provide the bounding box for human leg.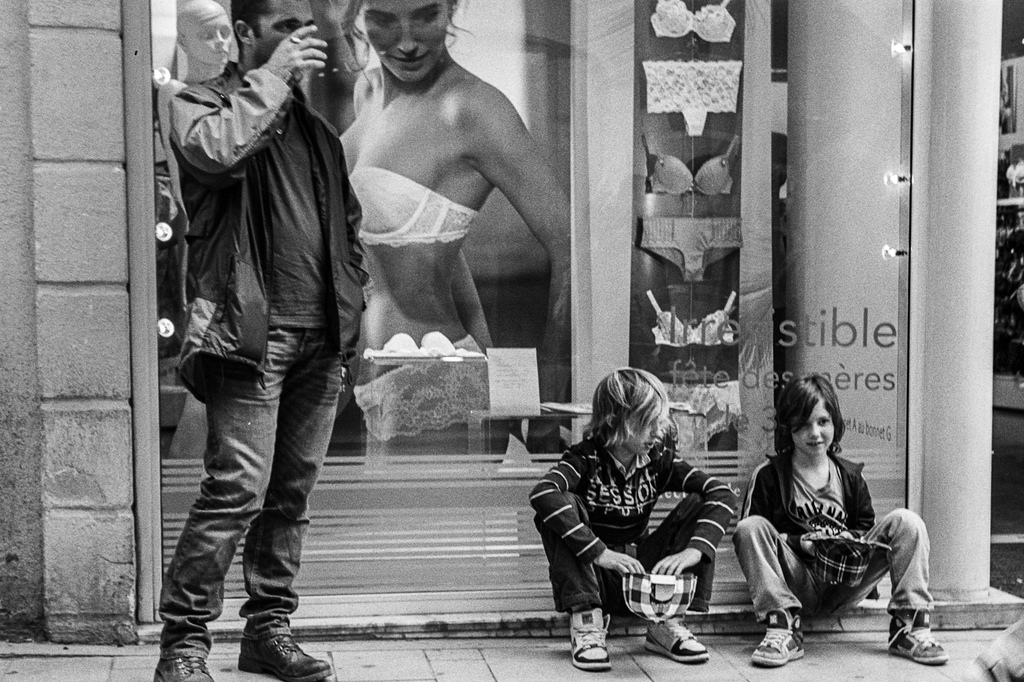
crop(237, 325, 337, 681).
